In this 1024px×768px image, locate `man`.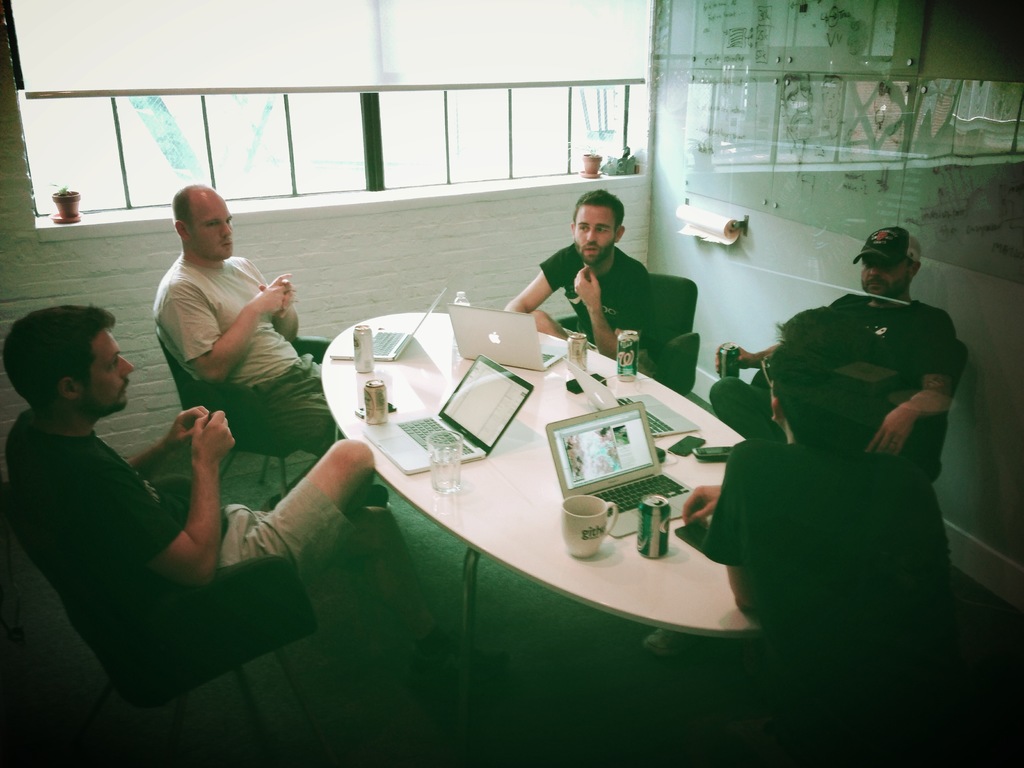
Bounding box: (x1=705, y1=225, x2=960, y2=484).
